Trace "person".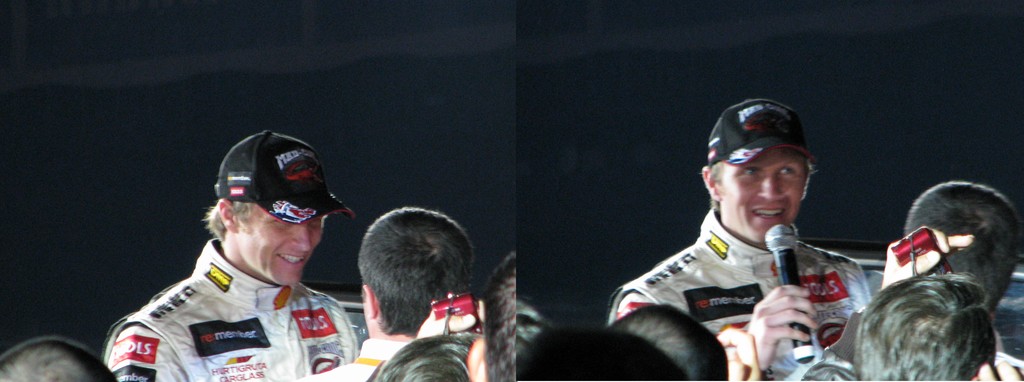
Traced to box=[623, 94, 862, 367].
